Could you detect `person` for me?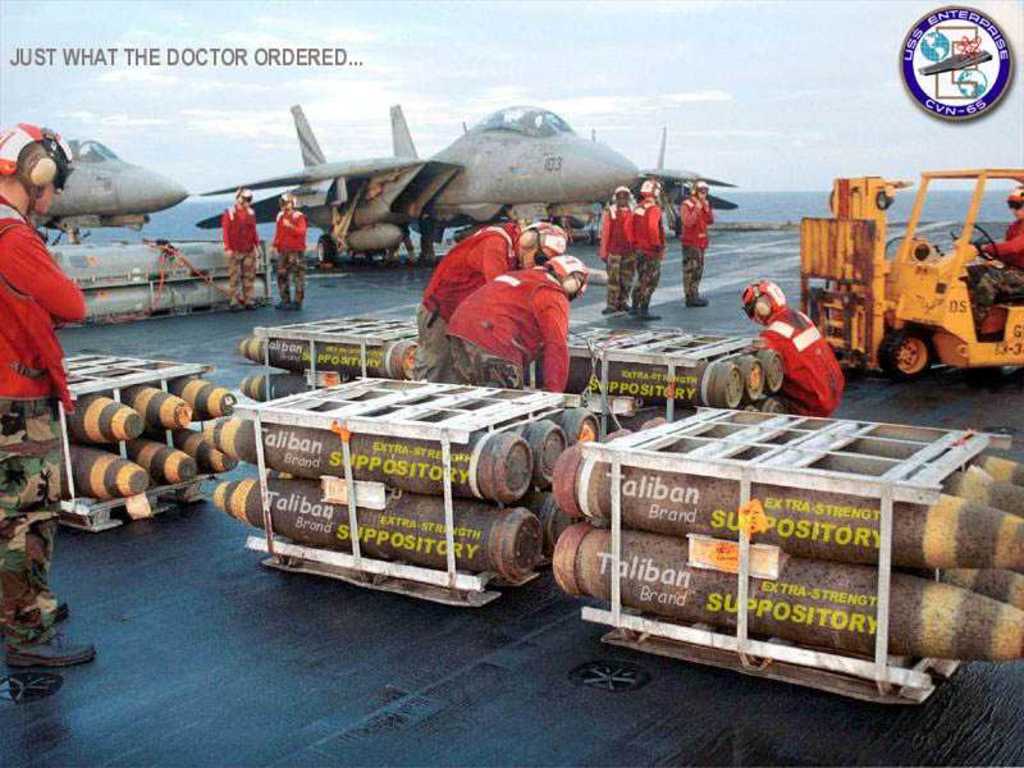
Detection result: BBox(221, 192, 262, 310).
